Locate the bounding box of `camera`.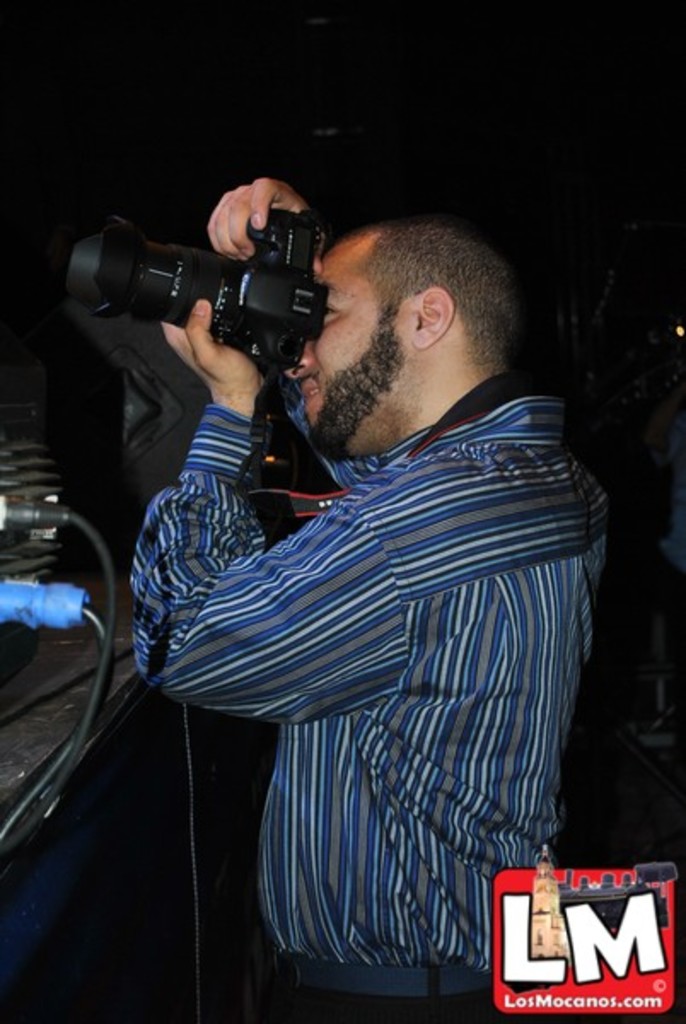
Bounding box: [left=75, top=188, right=333, bottom=420].
